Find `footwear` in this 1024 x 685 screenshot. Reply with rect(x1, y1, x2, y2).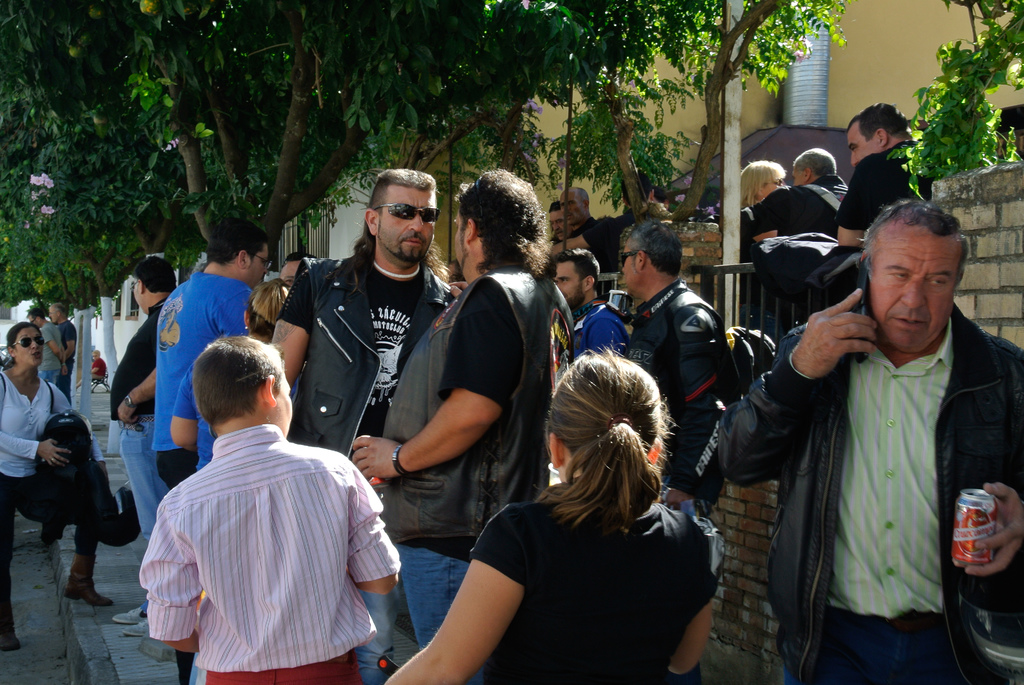
rect(122, 616, 152, 638).
